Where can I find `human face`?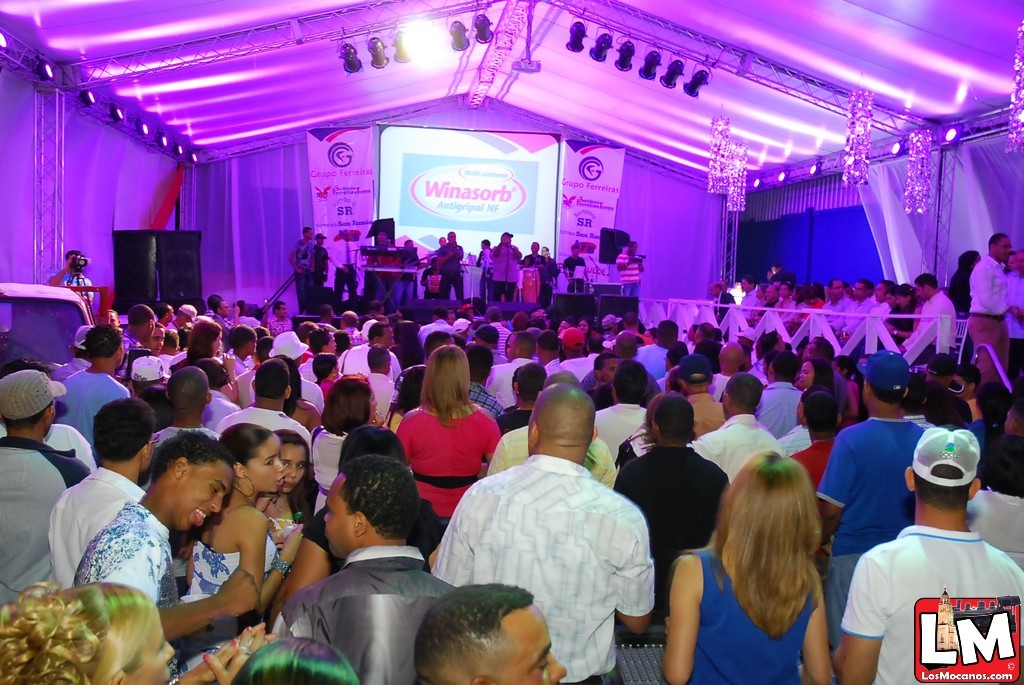
You can find it at bbox=[604, 350, 618, 385].
